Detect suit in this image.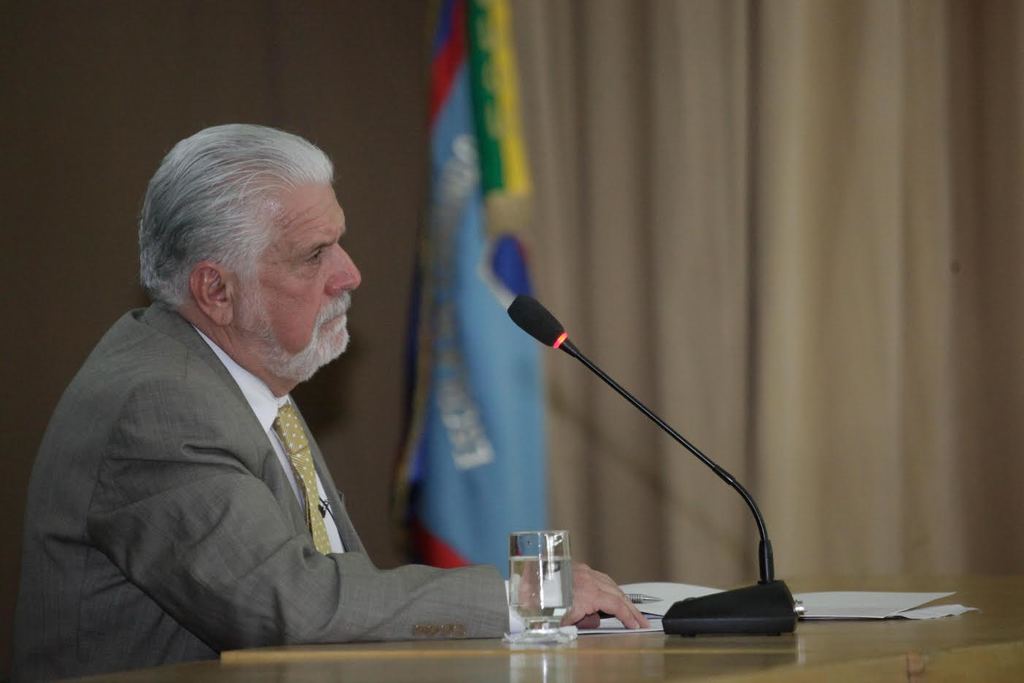
Detection: crop(25, 229, 480, 674).
